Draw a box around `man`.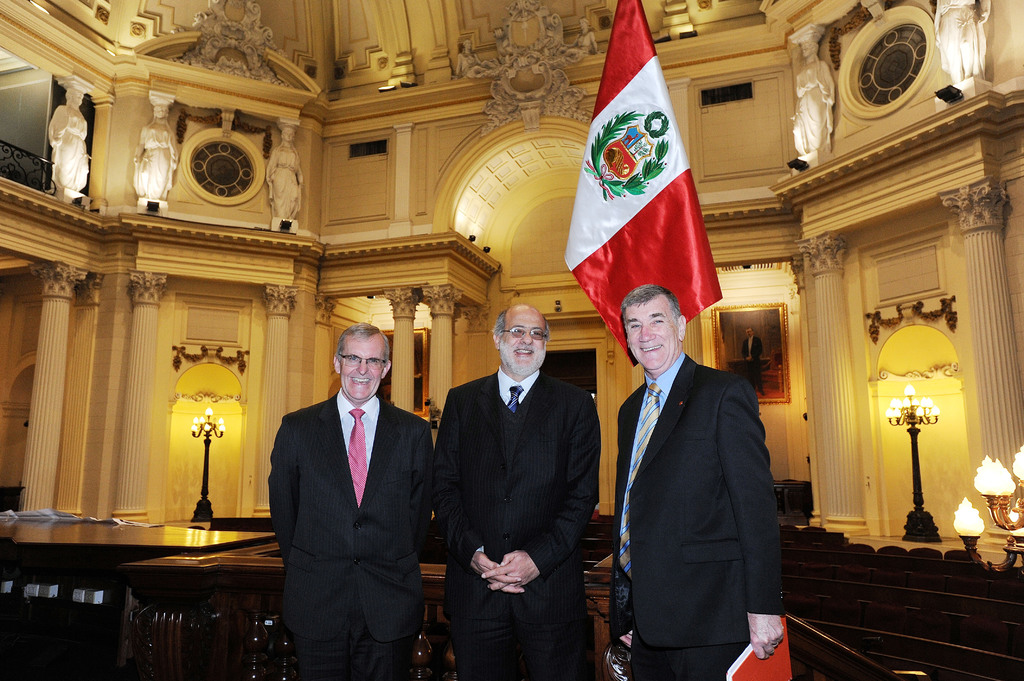
left=253, top=305, right=447, bottom=670.
